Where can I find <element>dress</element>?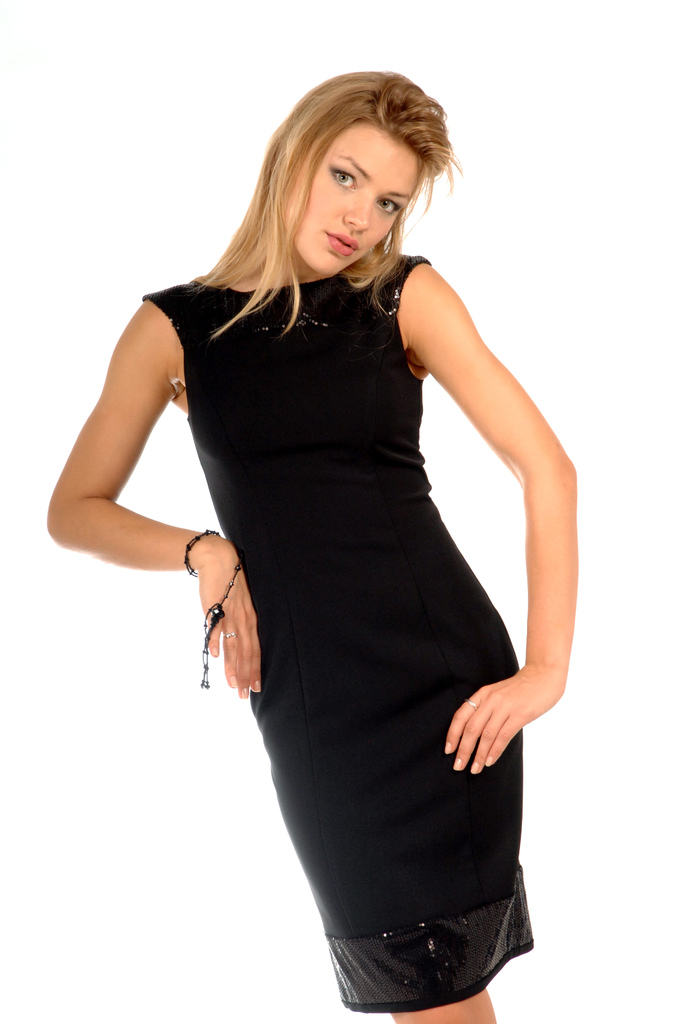
You can find it at 133:255:540:1012.
